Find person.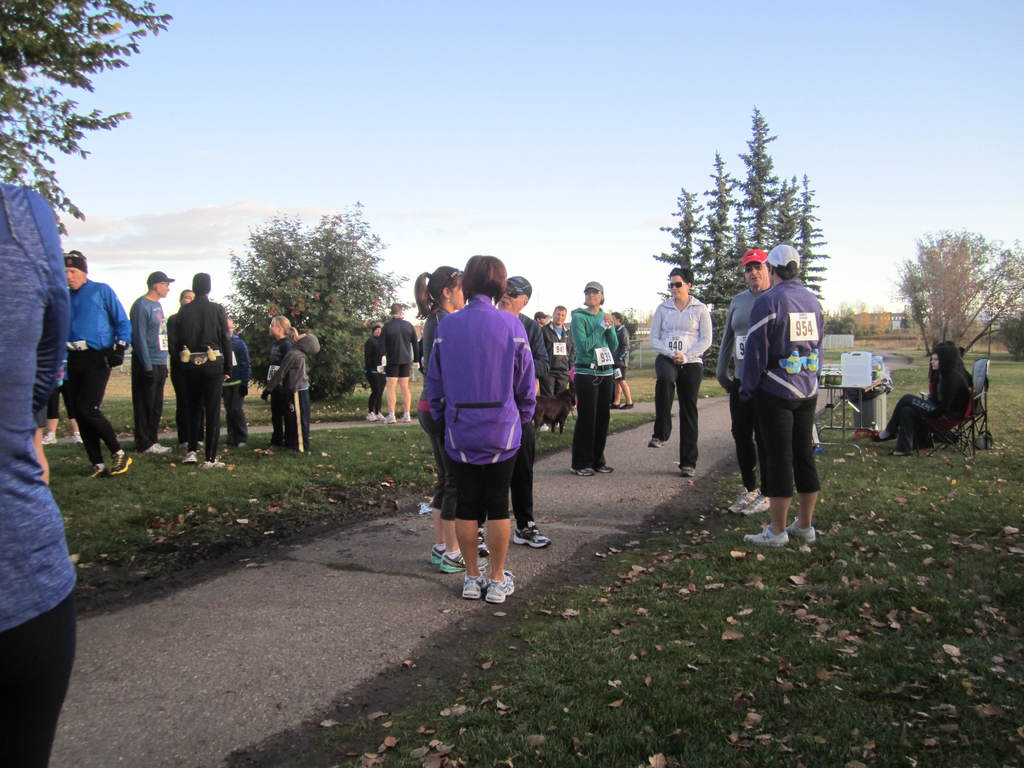
564:274:621:484.
